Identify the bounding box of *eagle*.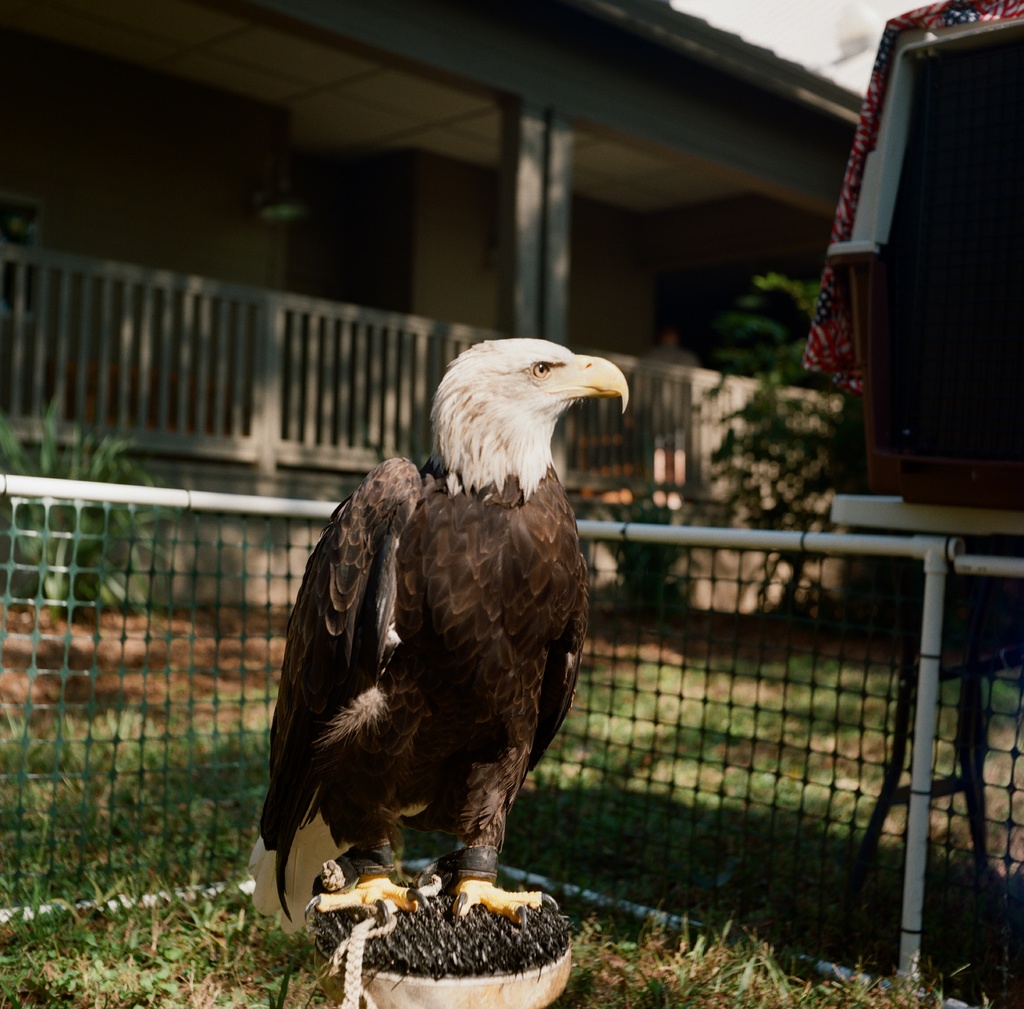
x1=244, y1=339, x2=632, y2=981.
